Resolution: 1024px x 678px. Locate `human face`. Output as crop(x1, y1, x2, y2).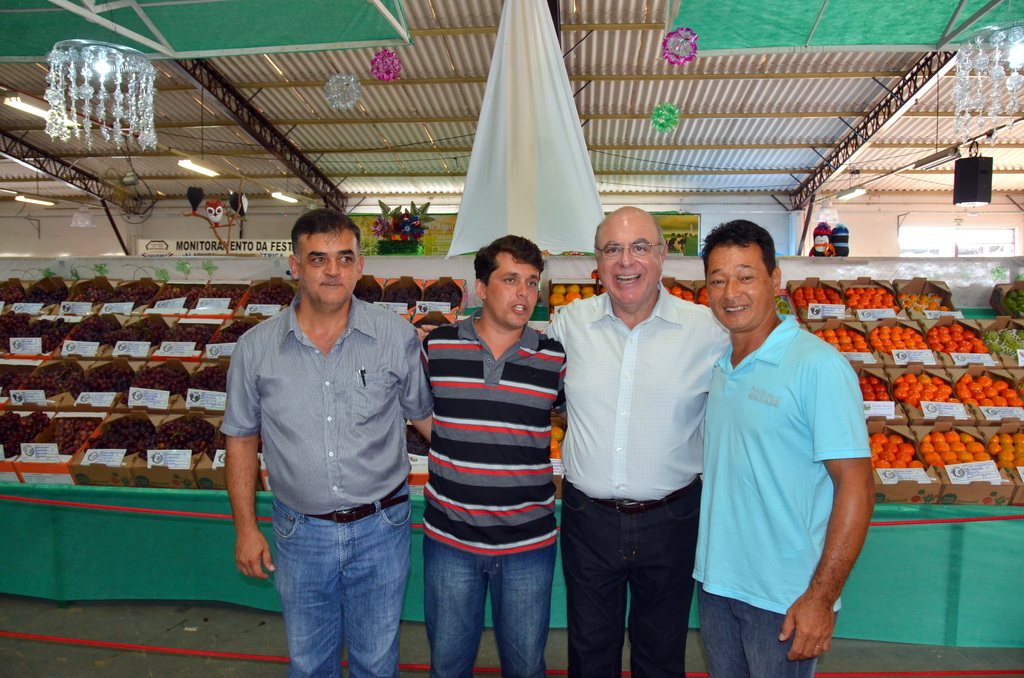
crop(492, 259, 533, 322).
